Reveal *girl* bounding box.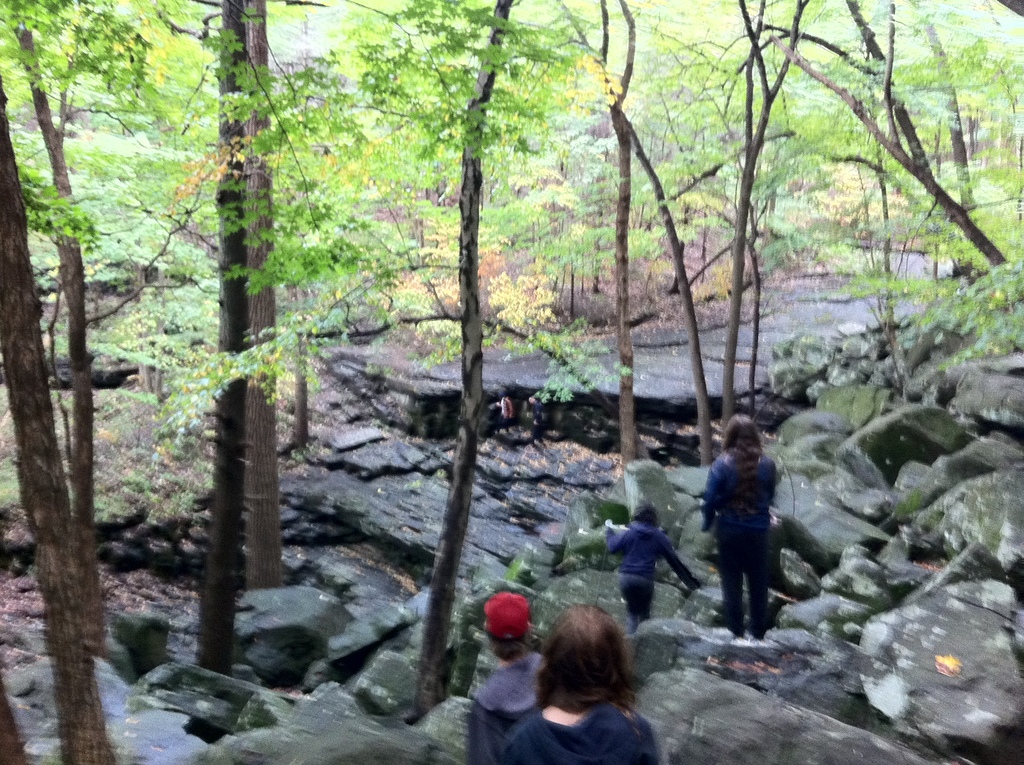
Revealed: {"left": 701, "top": 417, "right": 775, "bottom": 639}.
